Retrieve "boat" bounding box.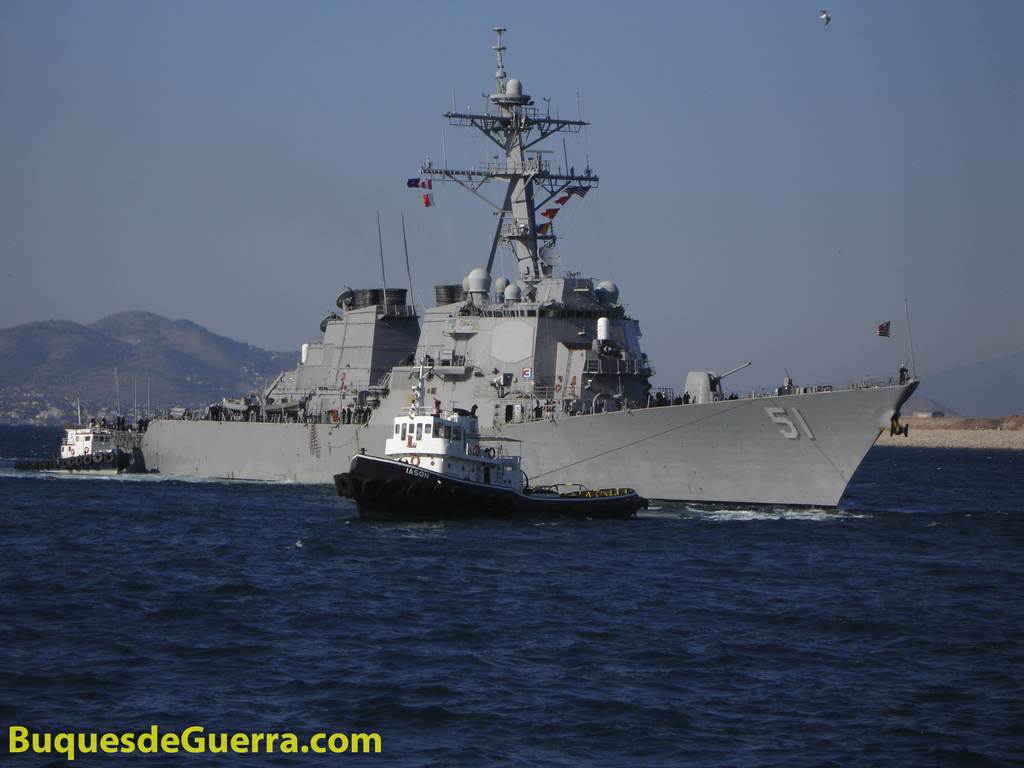
Bounding box: detection(5, 393, 138, 479).
